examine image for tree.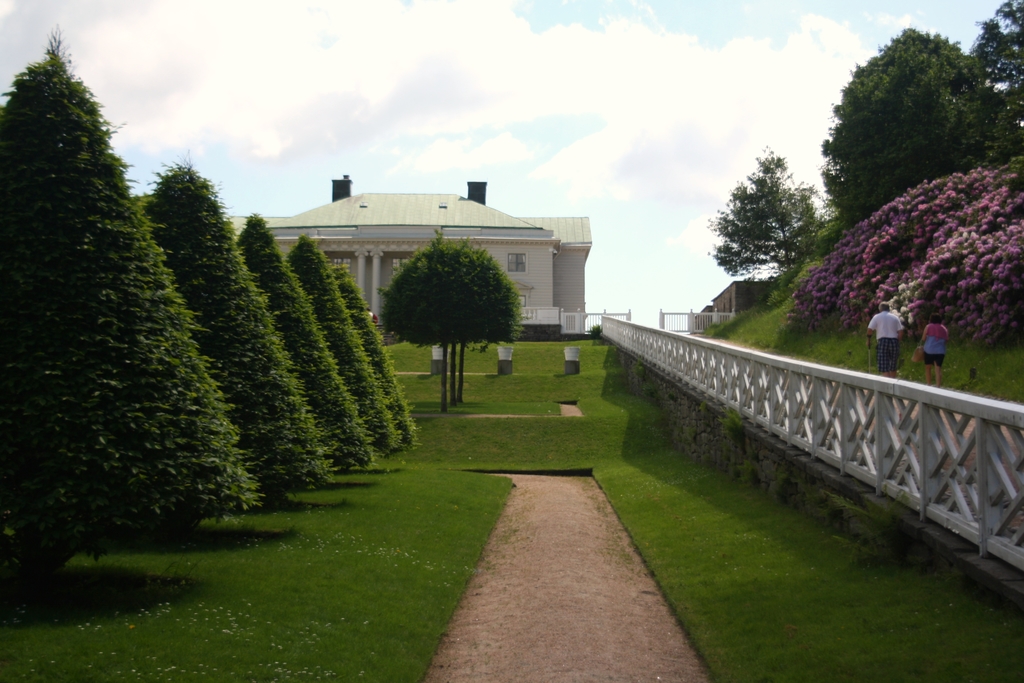
Examination result: crop(965, 0, 1023, 128).
